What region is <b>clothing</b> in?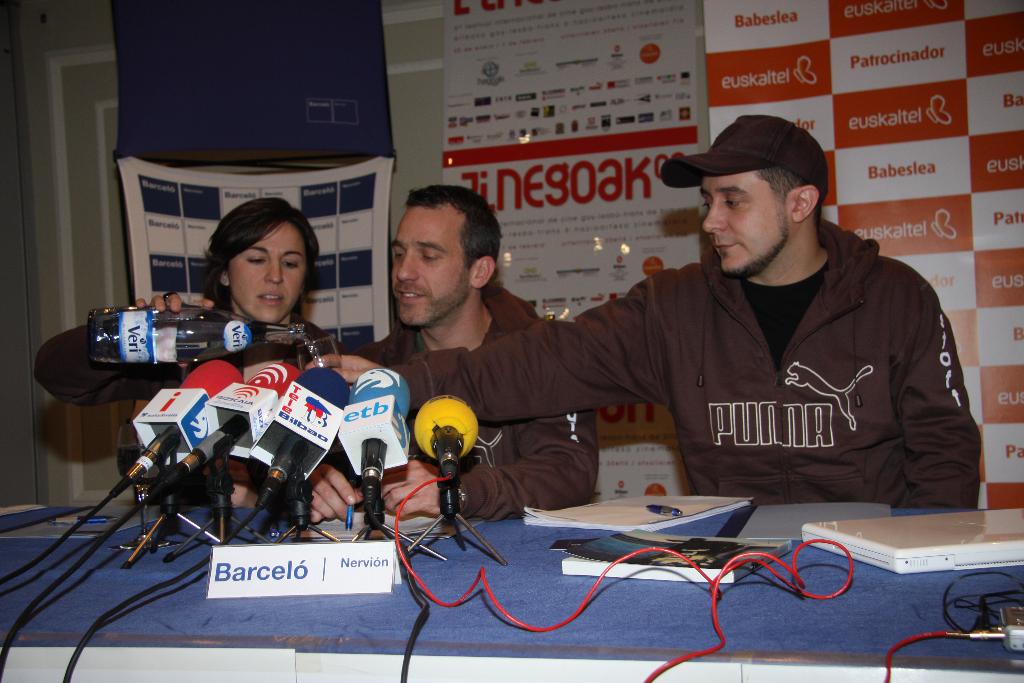
<box>29,320,360,504</box>.
